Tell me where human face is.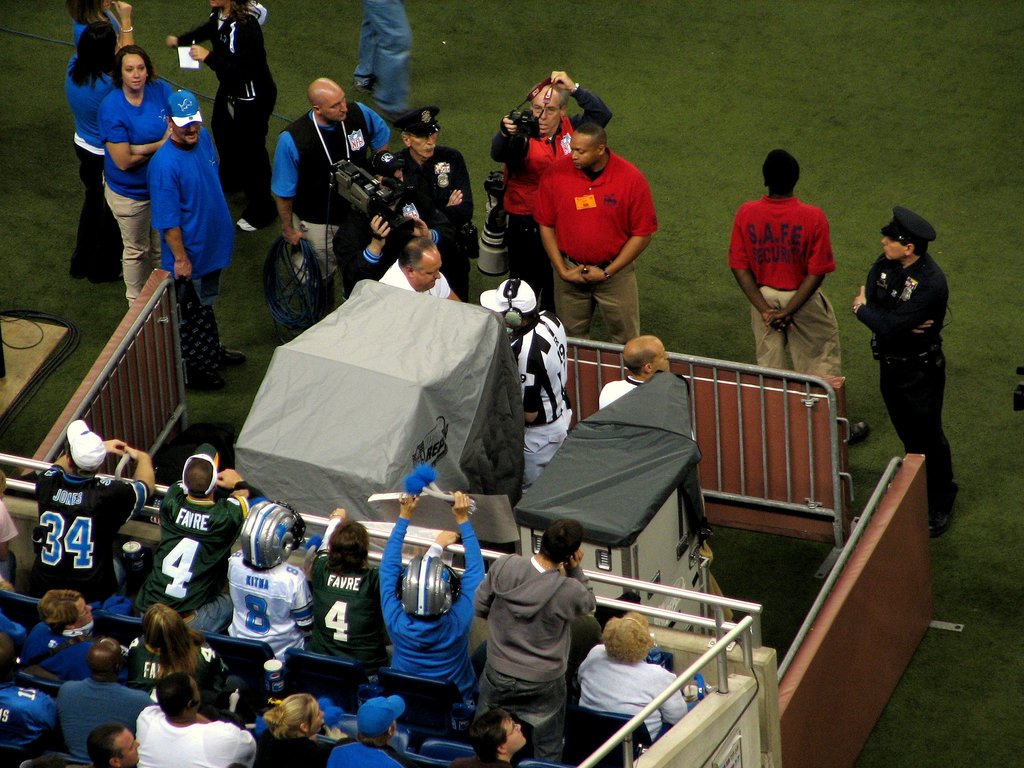
human face is at 508/722/526/746.
